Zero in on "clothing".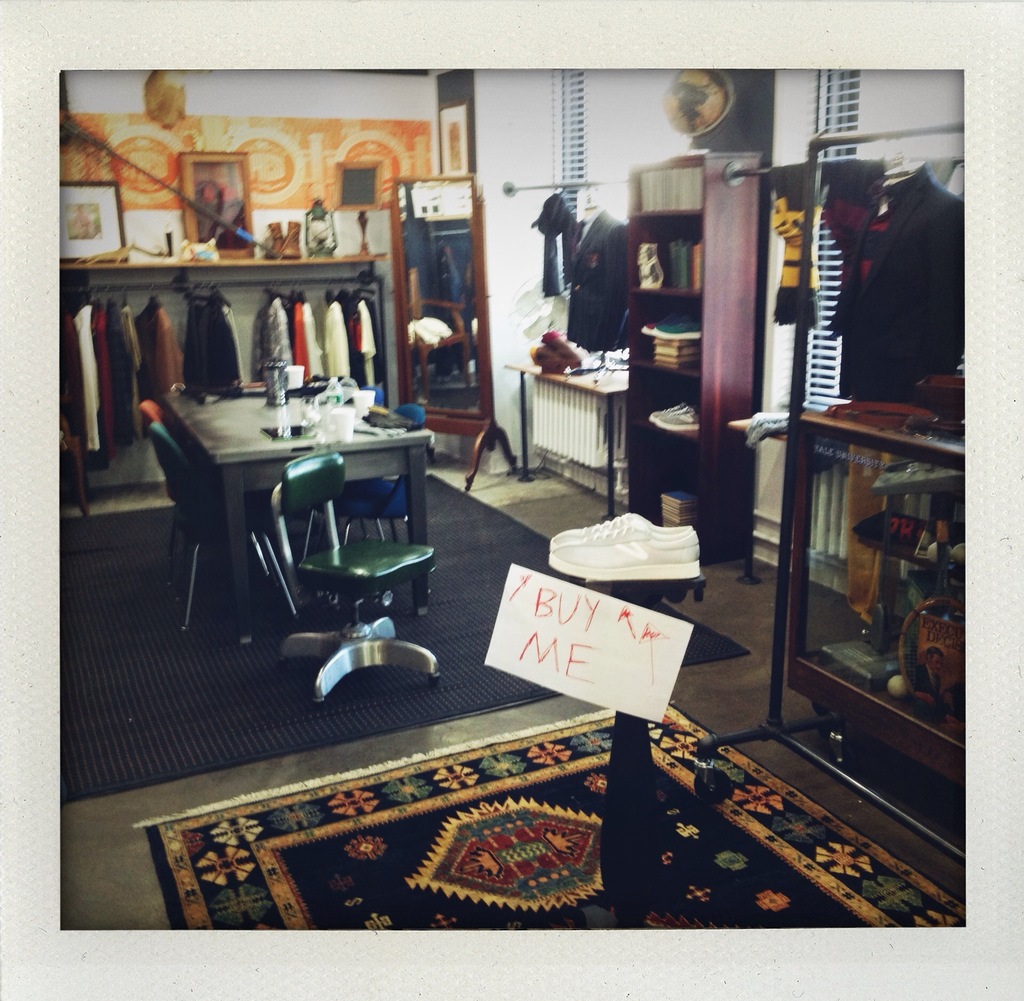
Zeroed in: Rect(552, 189, 655, 343).
